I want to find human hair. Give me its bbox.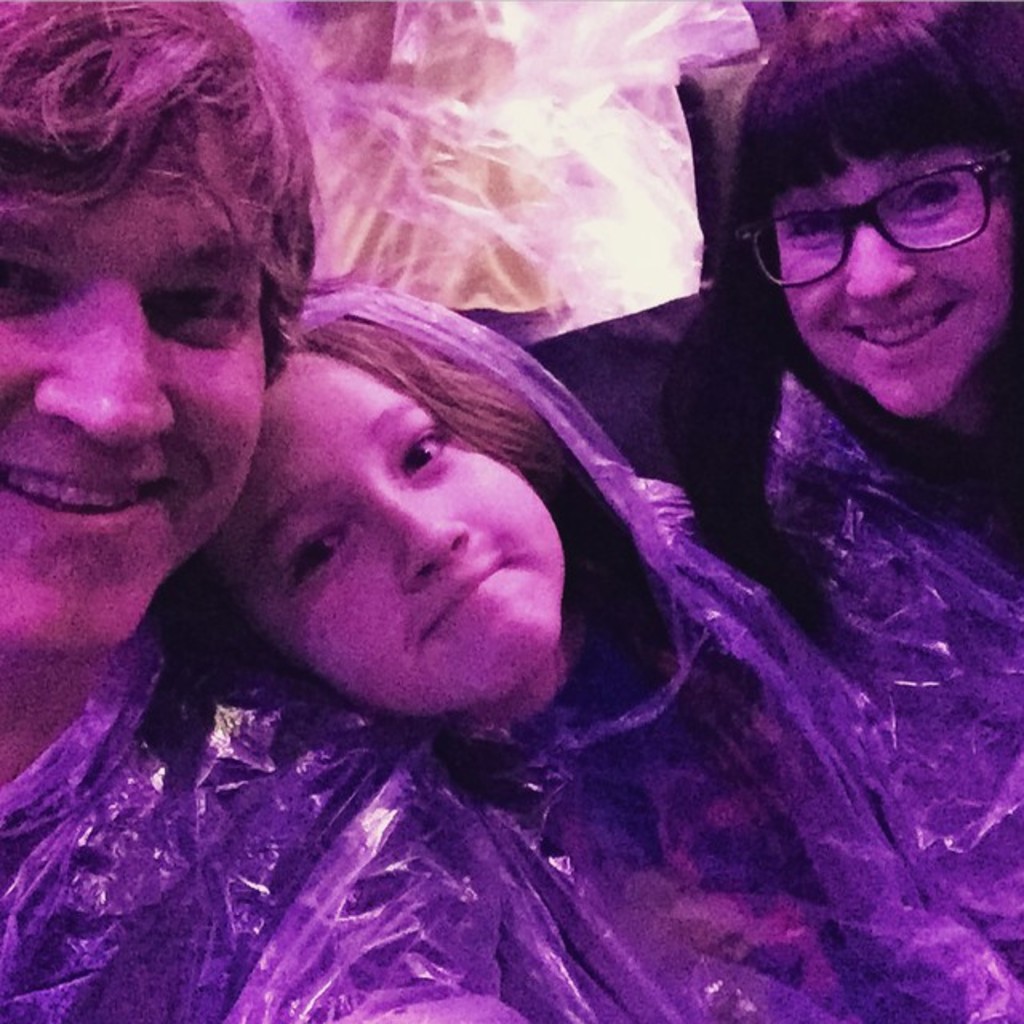
l=739, t=0, r=1022, b=254.
